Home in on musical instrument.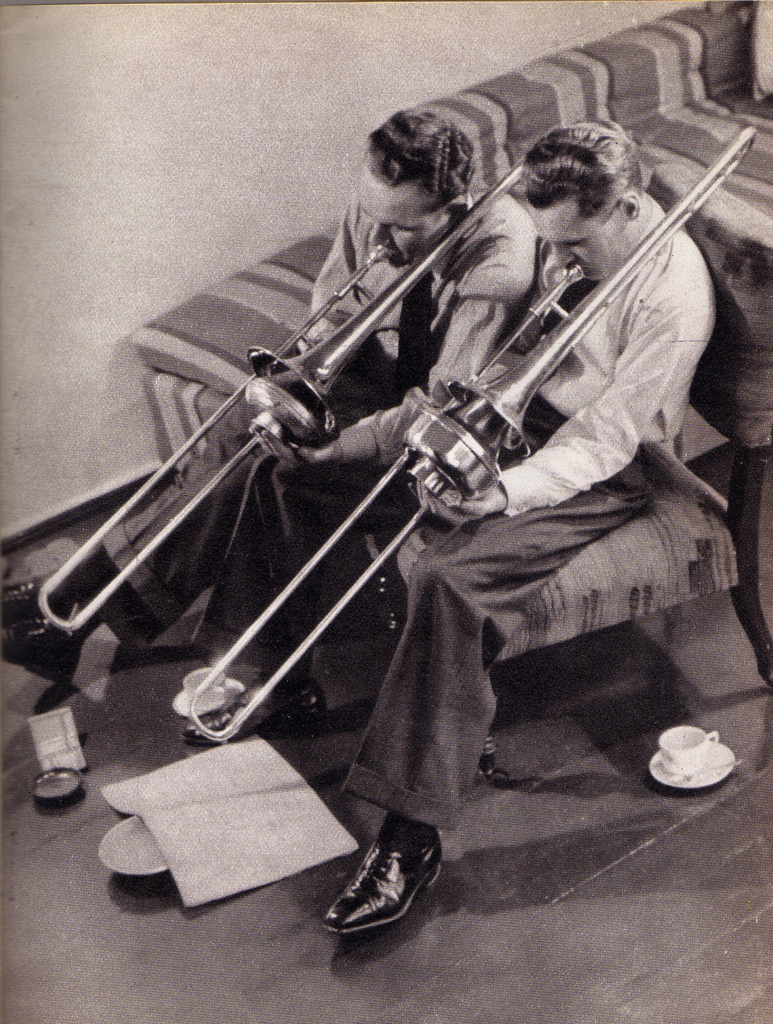
Homed in at box=[182, 122, 762, 749].
